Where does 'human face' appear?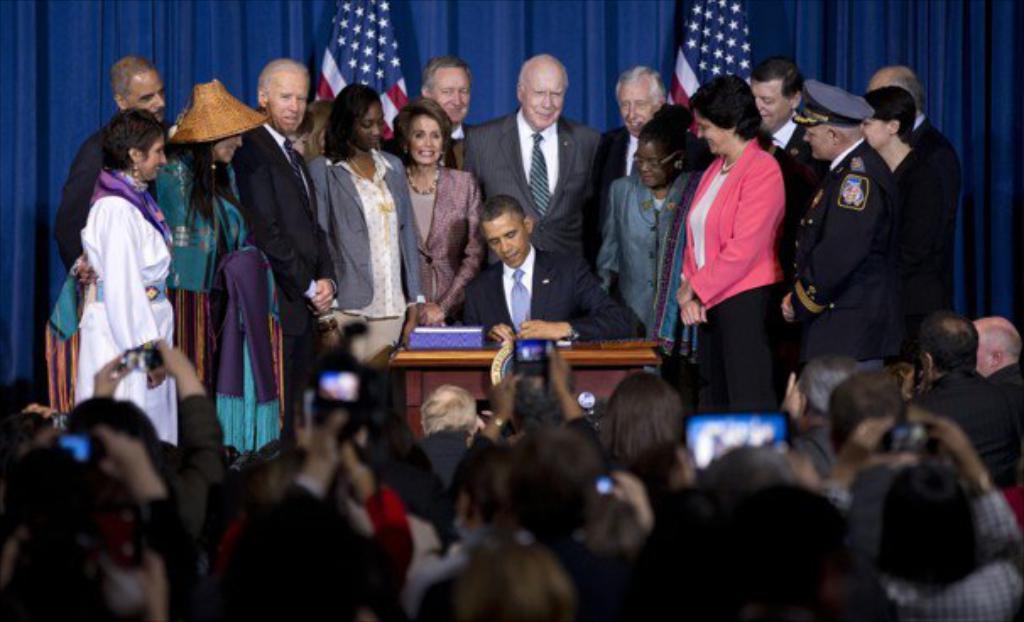
Appears at region(353, 98, 382, 149).
